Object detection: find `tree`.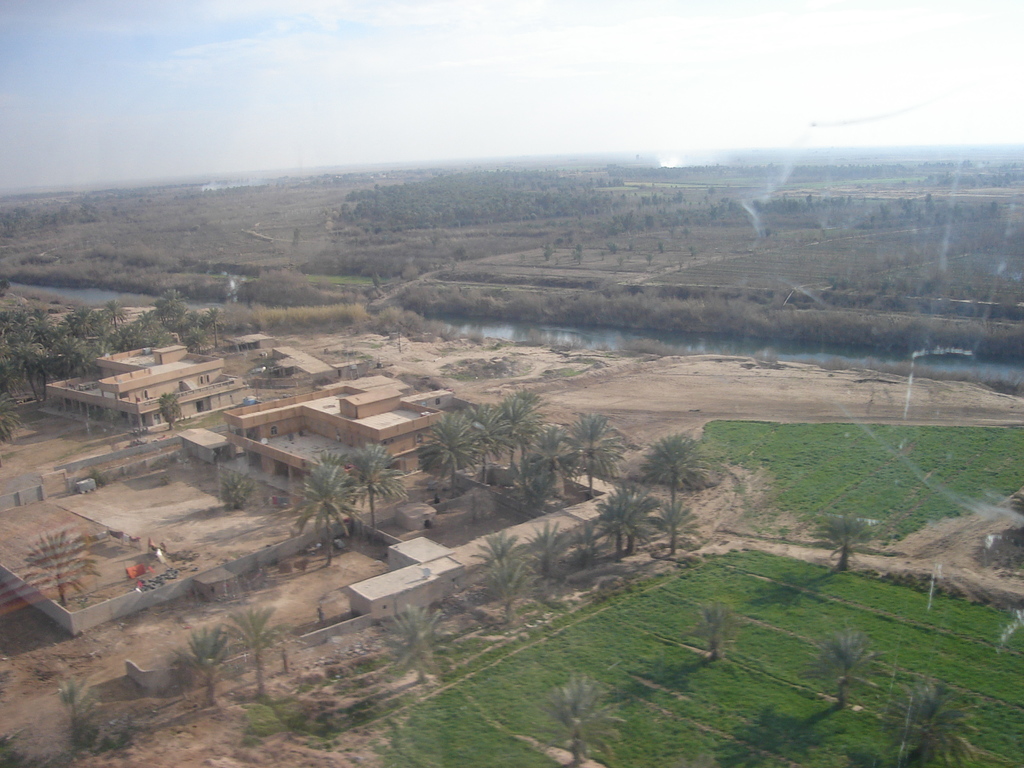
{"left": 577, "top": 476, "right": 647, "bottom": 557}.
